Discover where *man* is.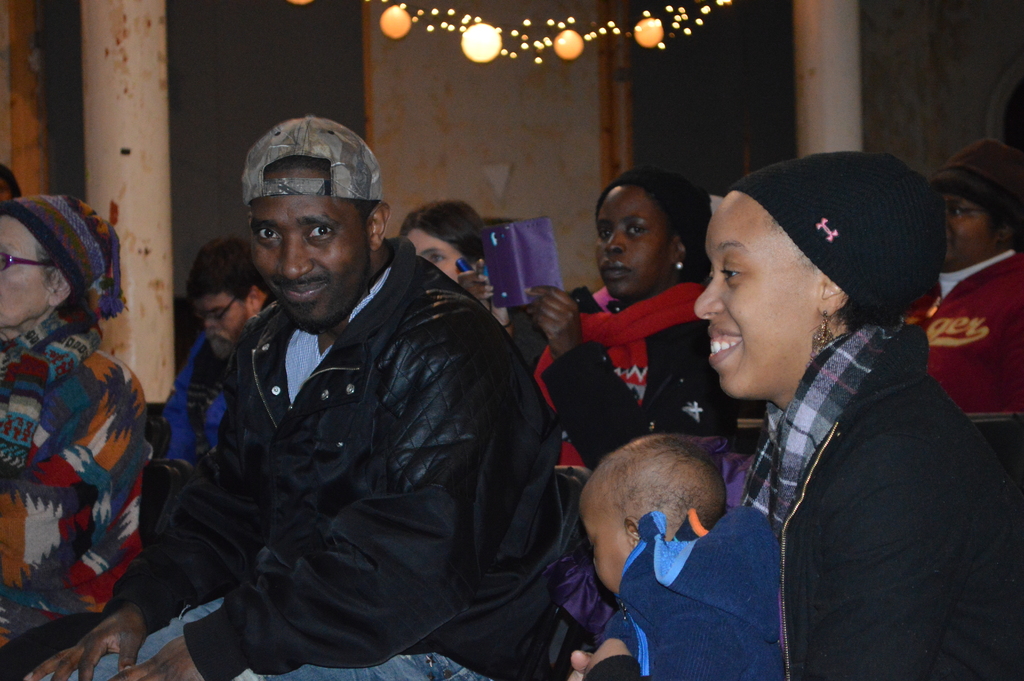
Discovered at (162, 240, 279, 465).
